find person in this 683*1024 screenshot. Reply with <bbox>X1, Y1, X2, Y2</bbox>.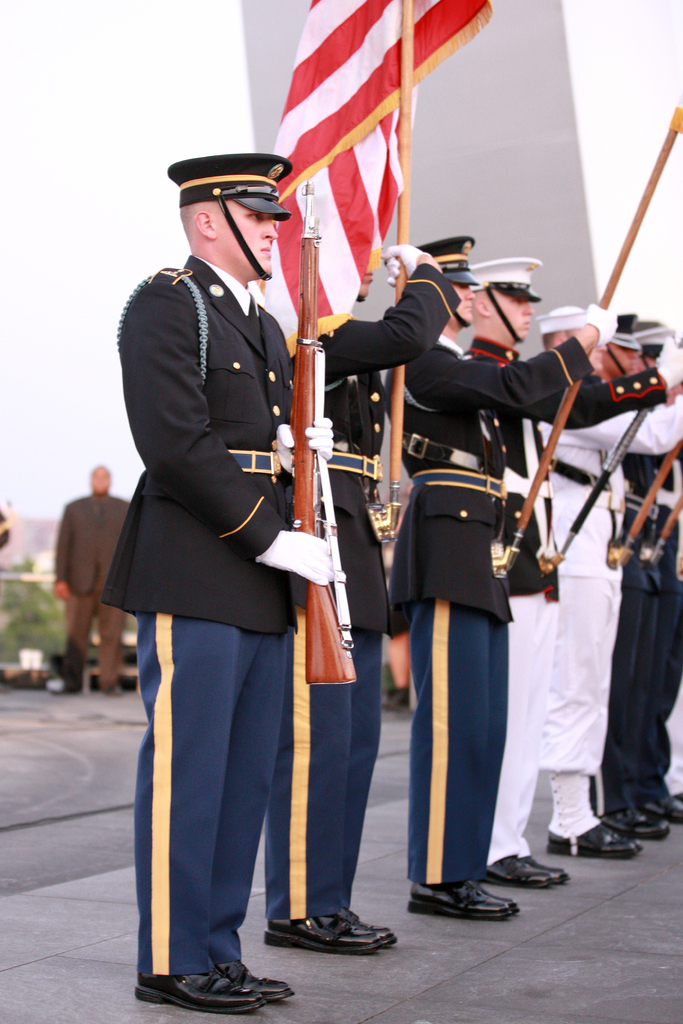
<bbox>470, 255, 682, 892</bbox>.
